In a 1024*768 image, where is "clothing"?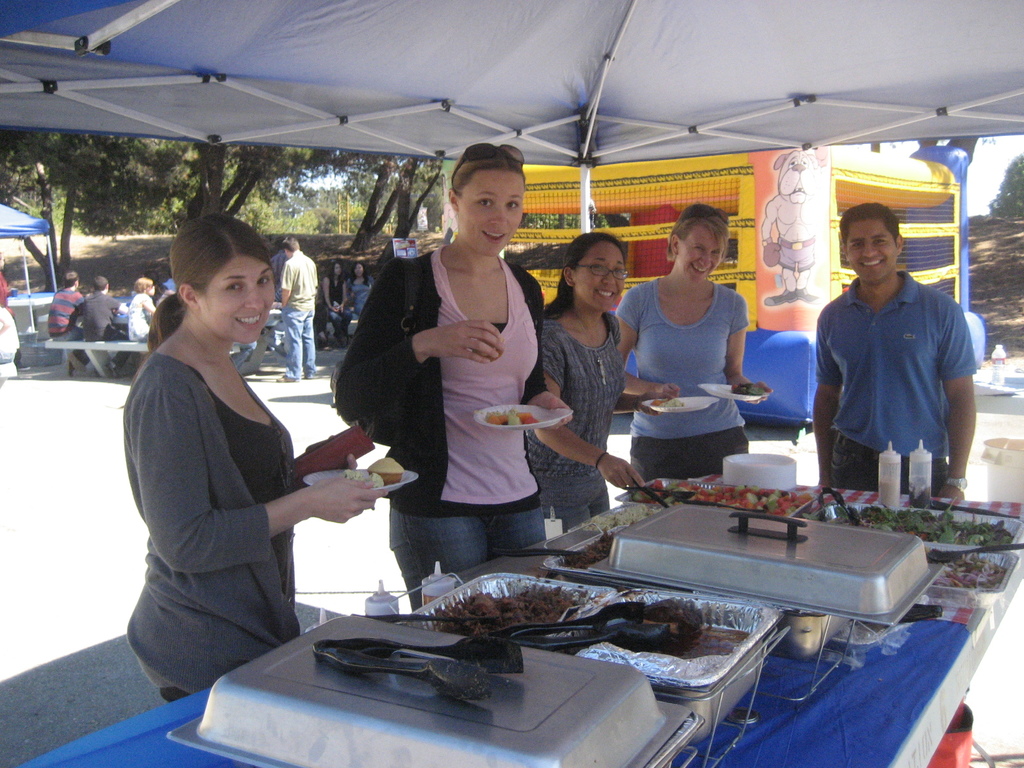
bbox(0, 308, 21, 362).
